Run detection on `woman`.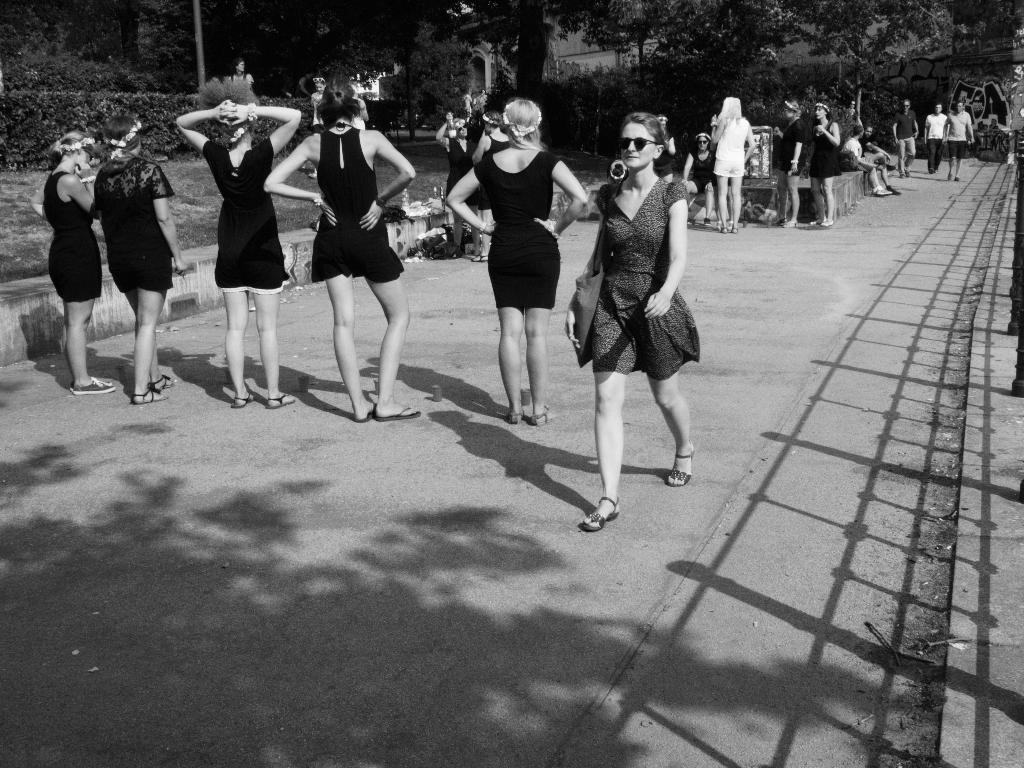
Result: region(436, 116, 482, 259).
